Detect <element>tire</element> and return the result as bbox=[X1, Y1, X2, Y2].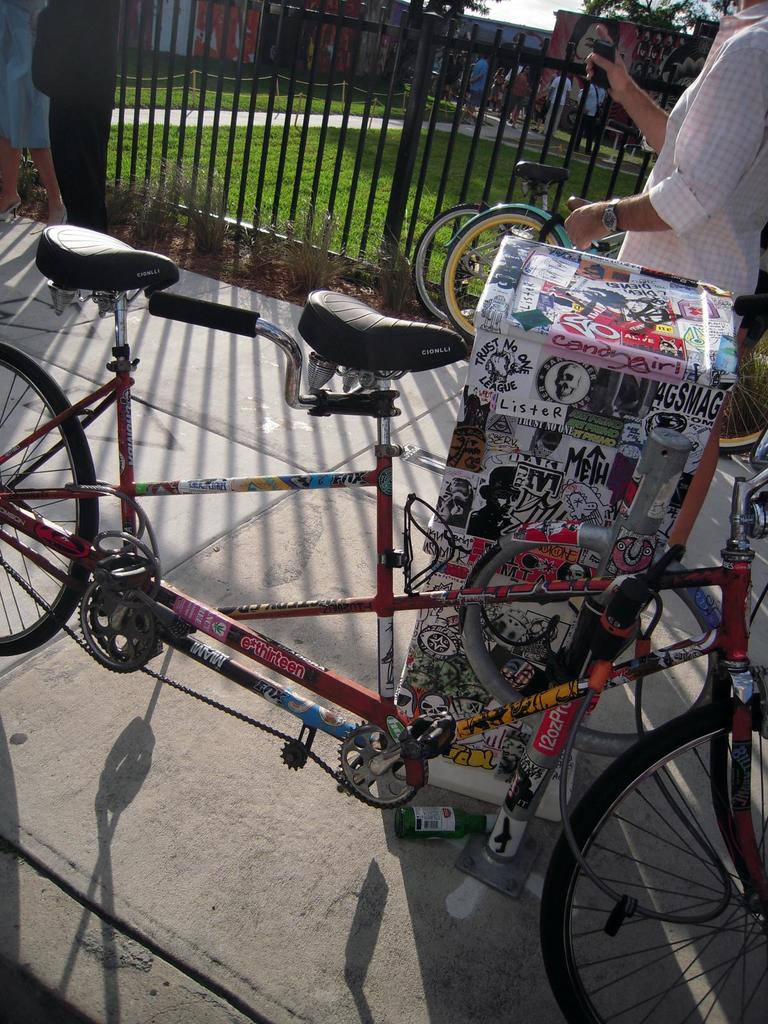
bbox=[0, 340, 99, 655].
